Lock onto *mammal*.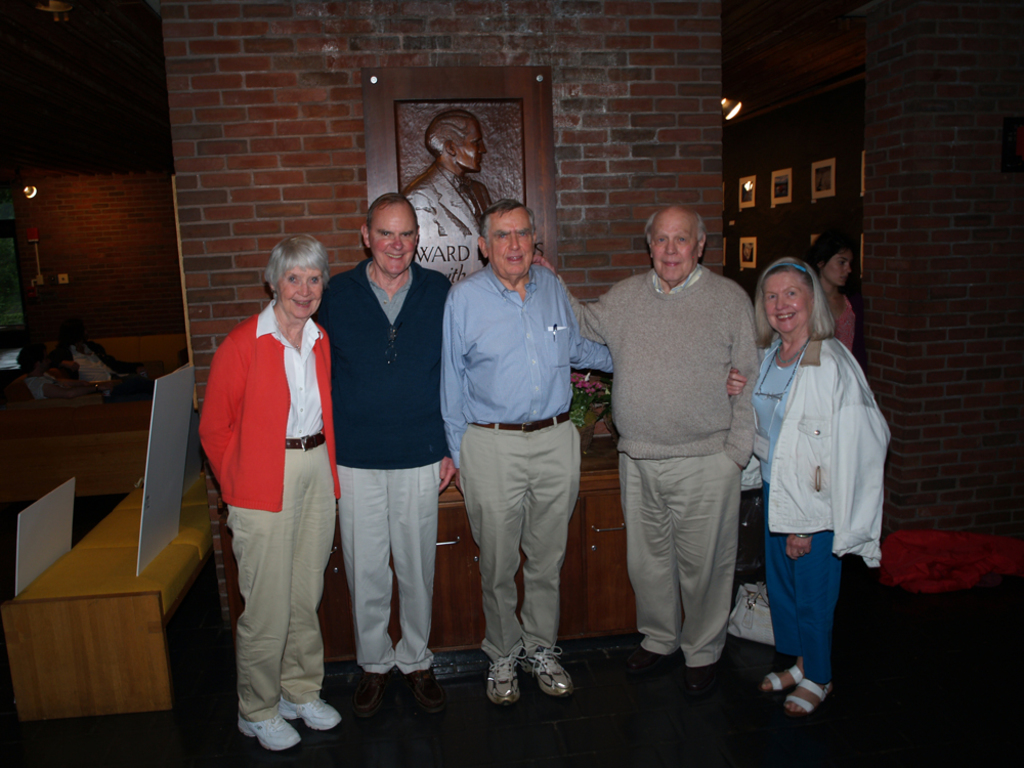
Locked: [left=750, top=246, right=886, bottom=718].
